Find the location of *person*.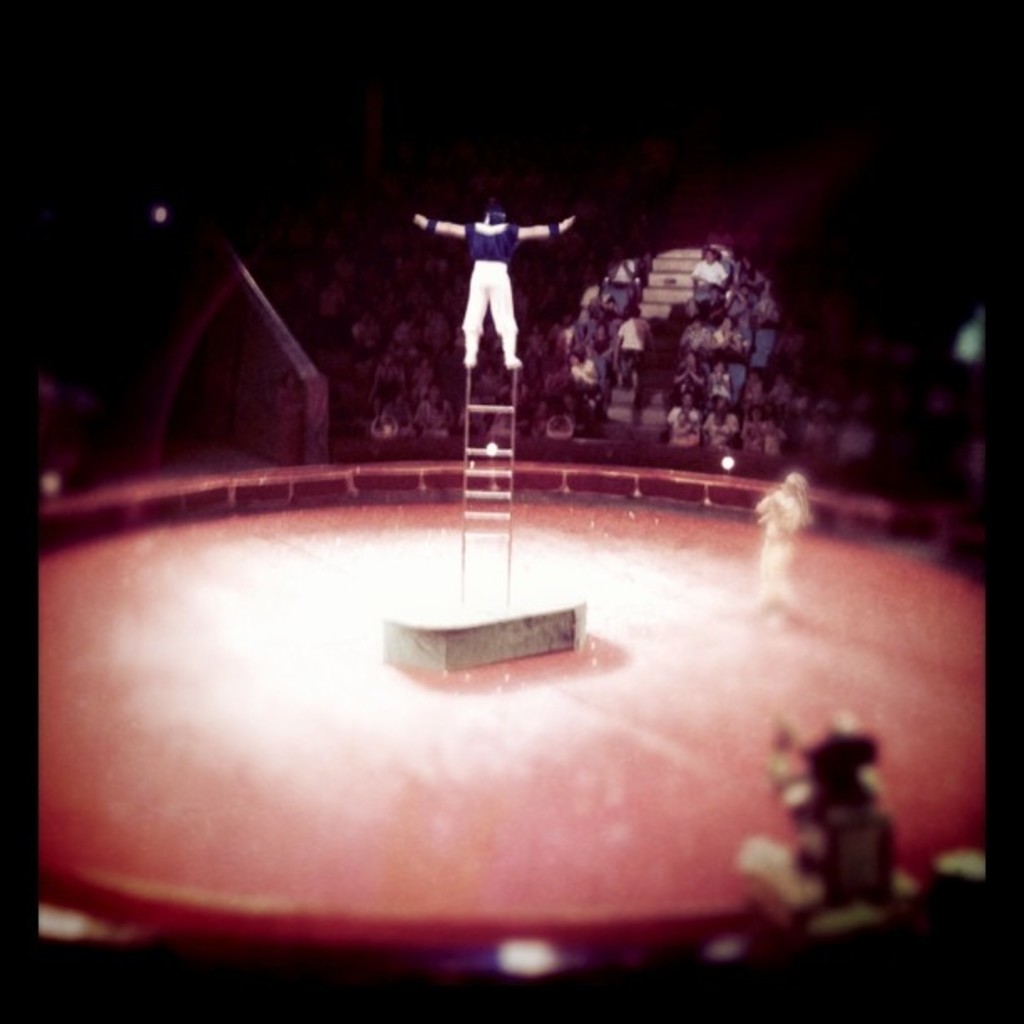
Location: x1=750, y1=468, x2=808, y2=602.
